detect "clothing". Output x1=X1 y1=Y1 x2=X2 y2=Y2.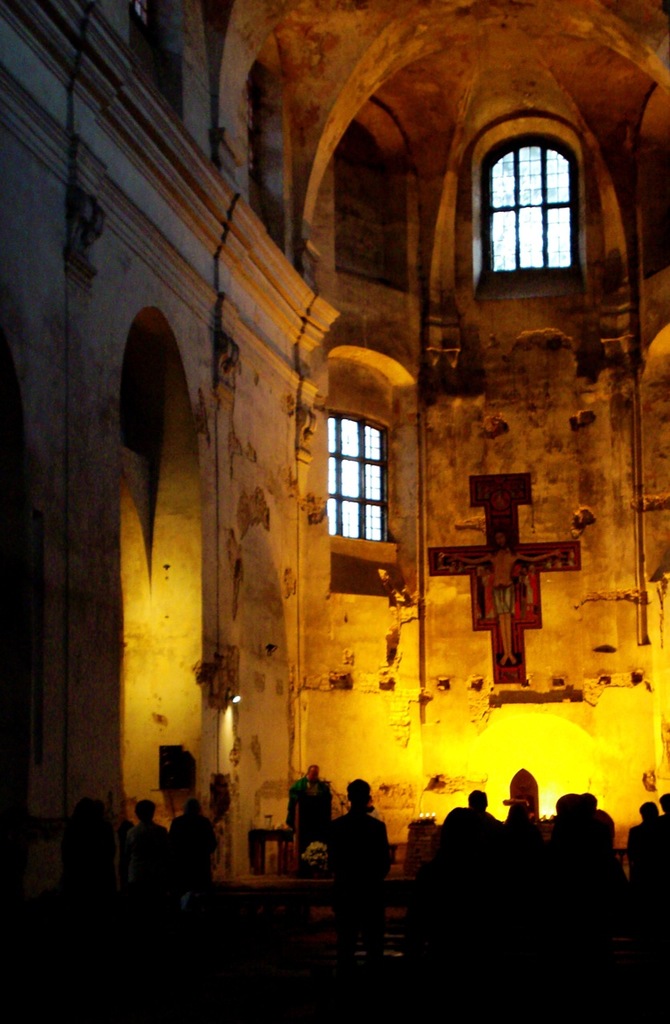
x1=174 y1=814 x2=219 y2=915.
